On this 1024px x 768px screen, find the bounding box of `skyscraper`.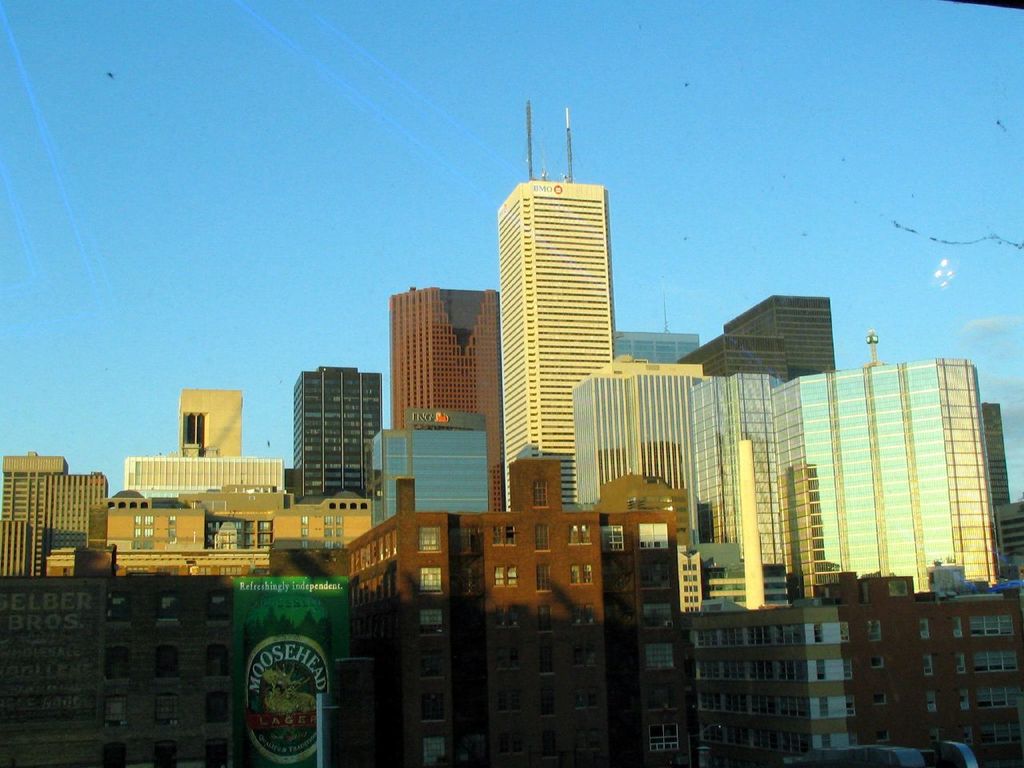
Bounding box: 618 293 702 359.
